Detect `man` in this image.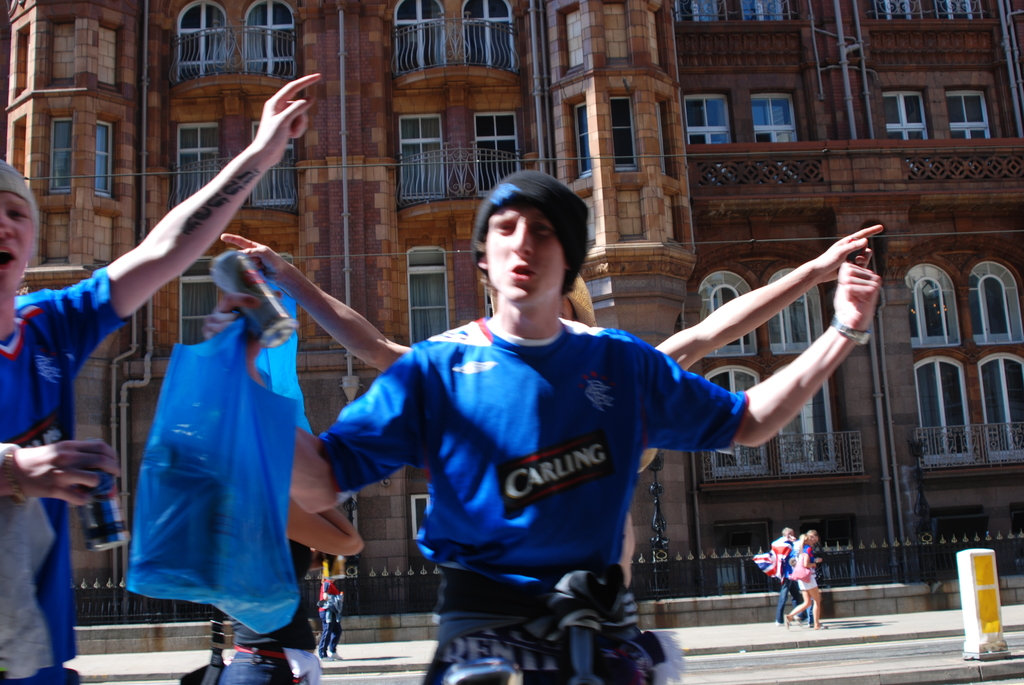
Detection: <box>0,72,324,684</box>.
